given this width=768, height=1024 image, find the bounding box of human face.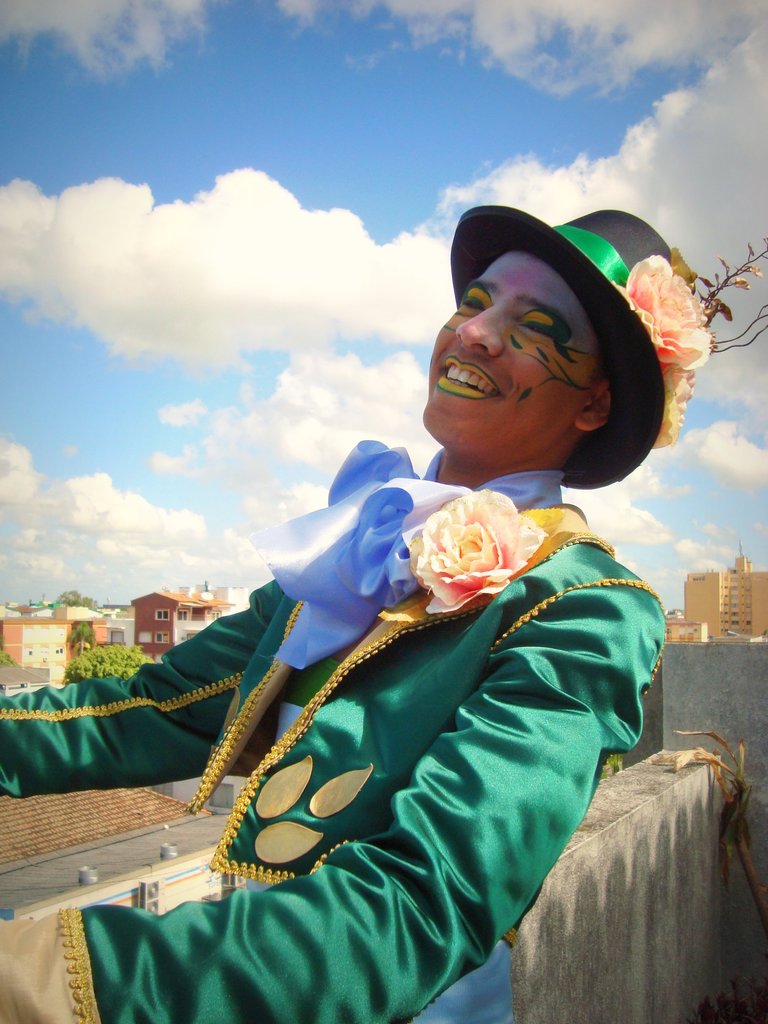
bbox=(429, 255, 599, 451).
